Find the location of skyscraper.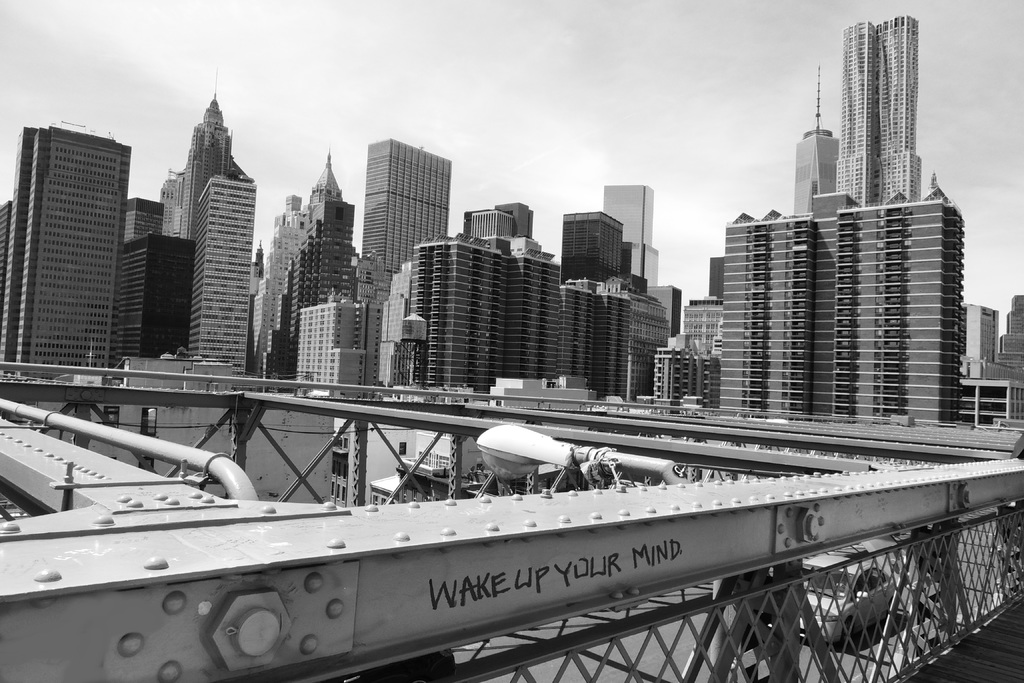
Location: 959, 297, 1004, 365.
